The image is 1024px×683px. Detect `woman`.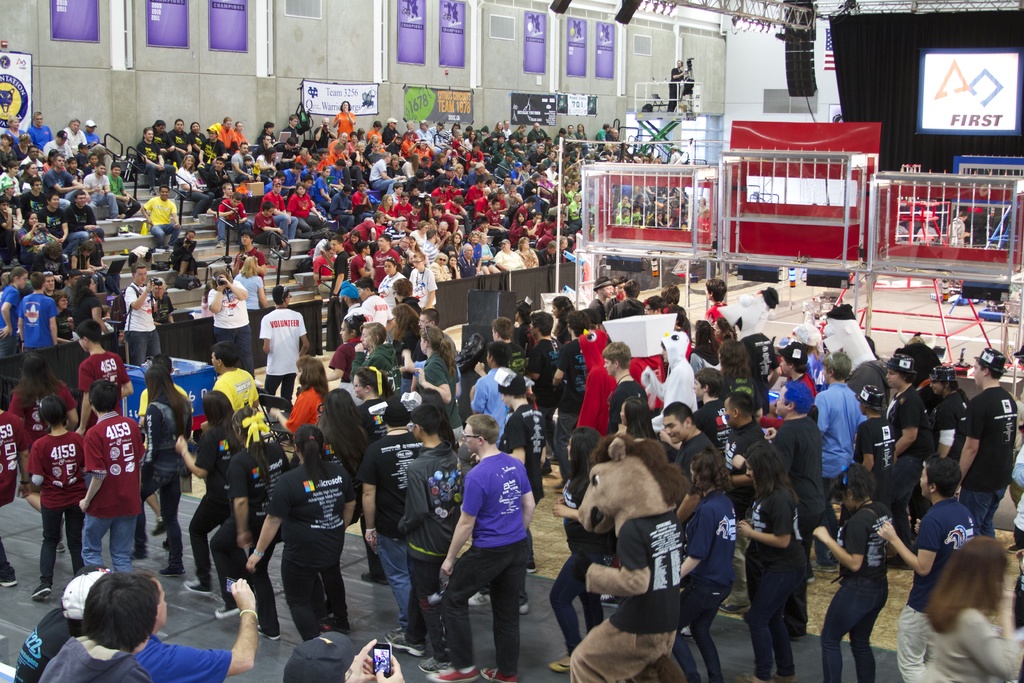
Detection: 450:160:467:188.
